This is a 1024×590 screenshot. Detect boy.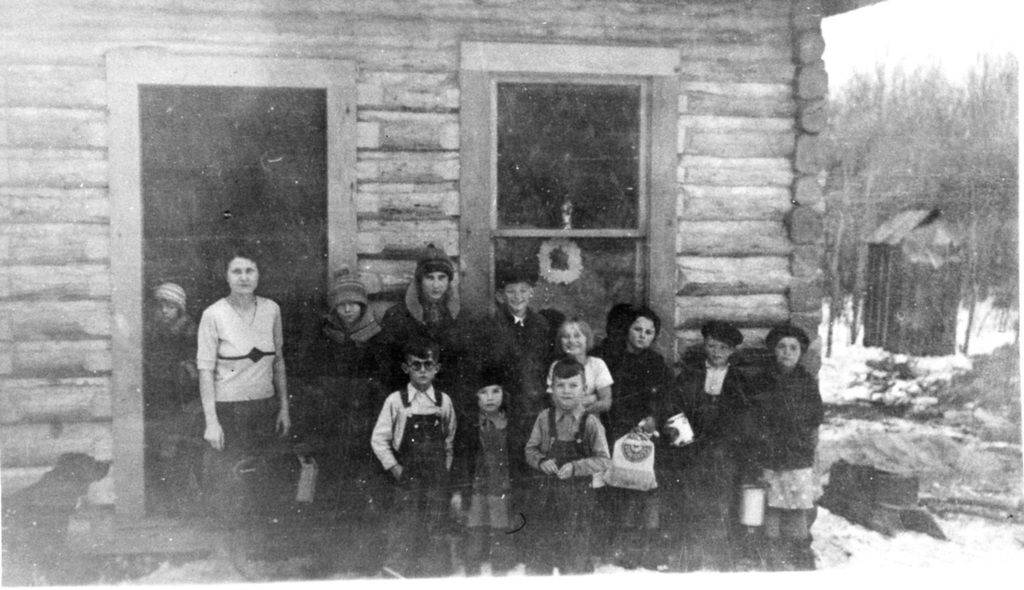
select_region(737, 324, 815, 556).
